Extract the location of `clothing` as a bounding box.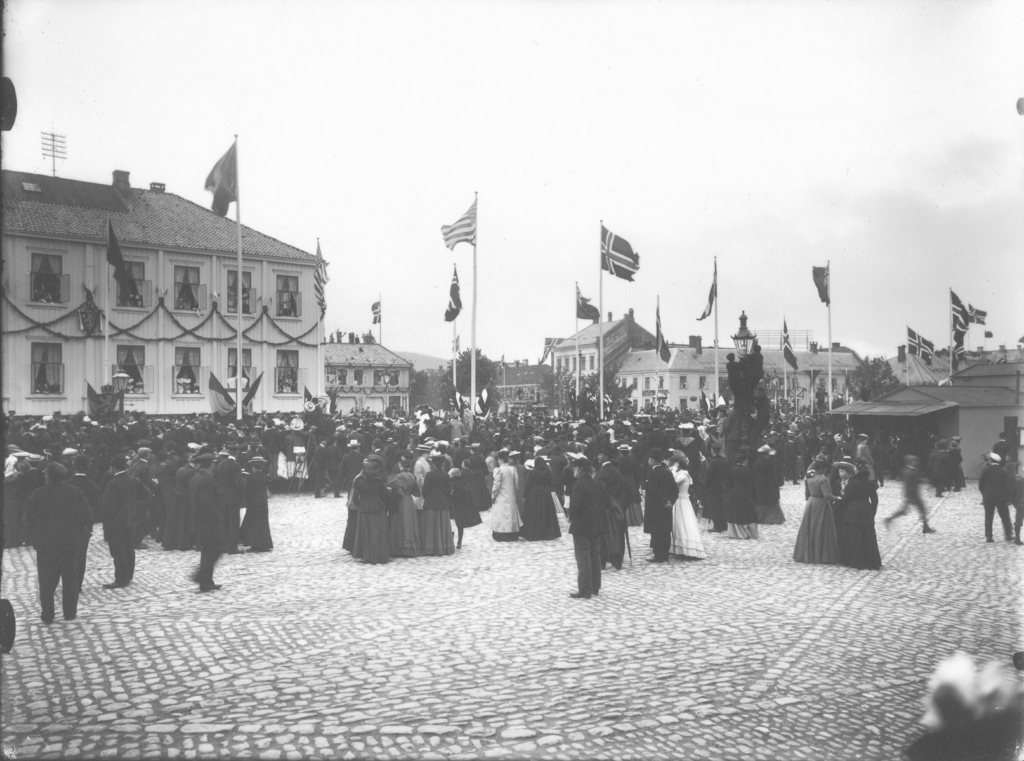
<region>220, 467, 246, 548</region>.
